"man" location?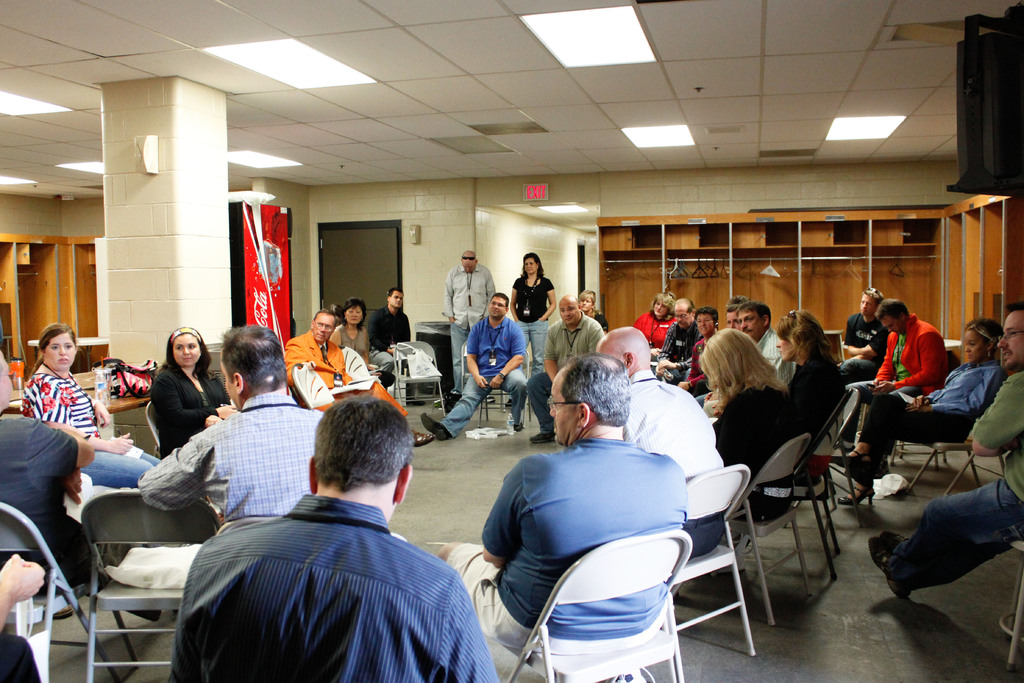
(444,251,504,393)
